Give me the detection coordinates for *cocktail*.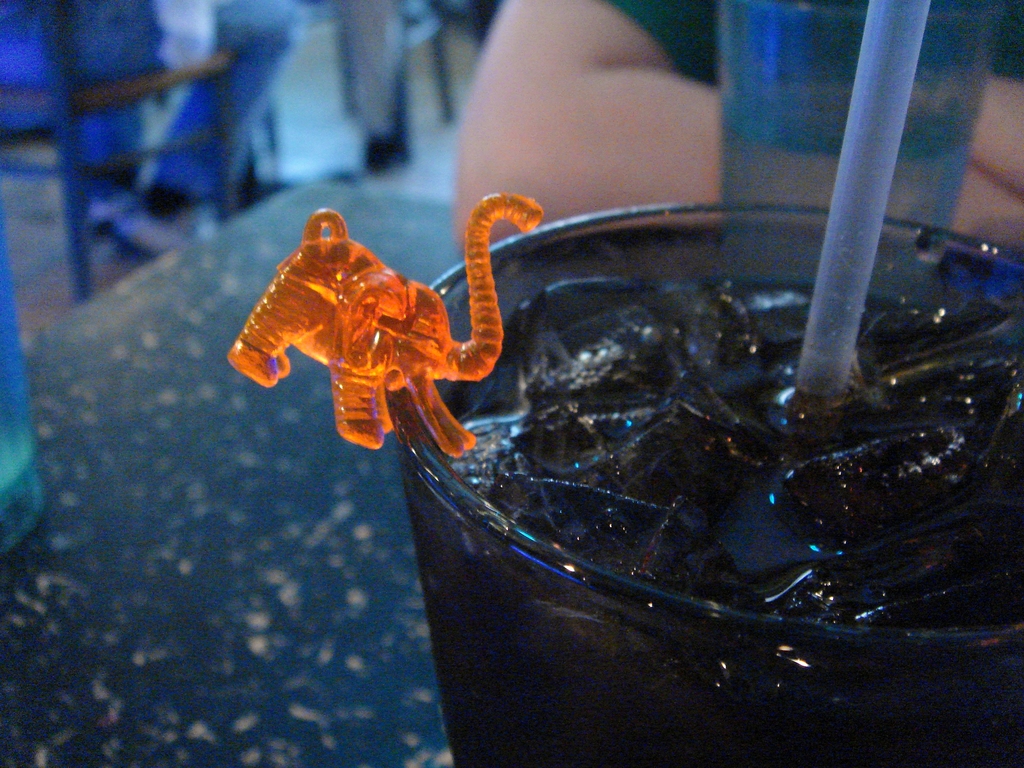
(x1=226, y1=0, x2=1023, y2=767).
